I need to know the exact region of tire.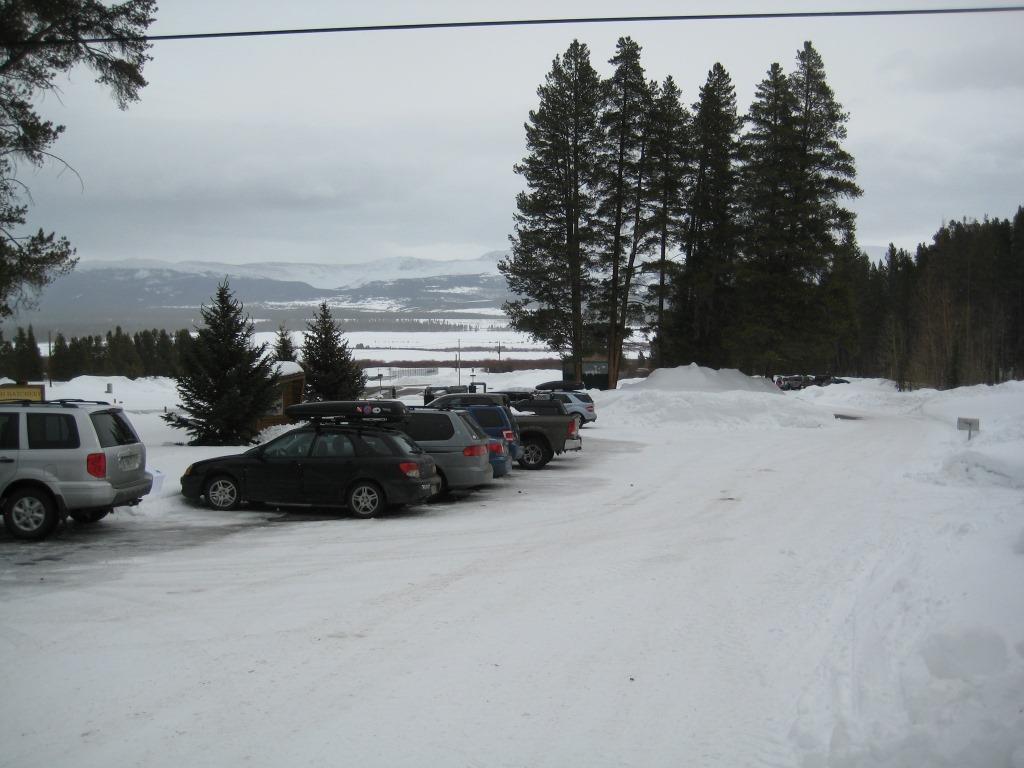
Region: pyautogui.locateOnScreen(518, 440, 546, 470).
